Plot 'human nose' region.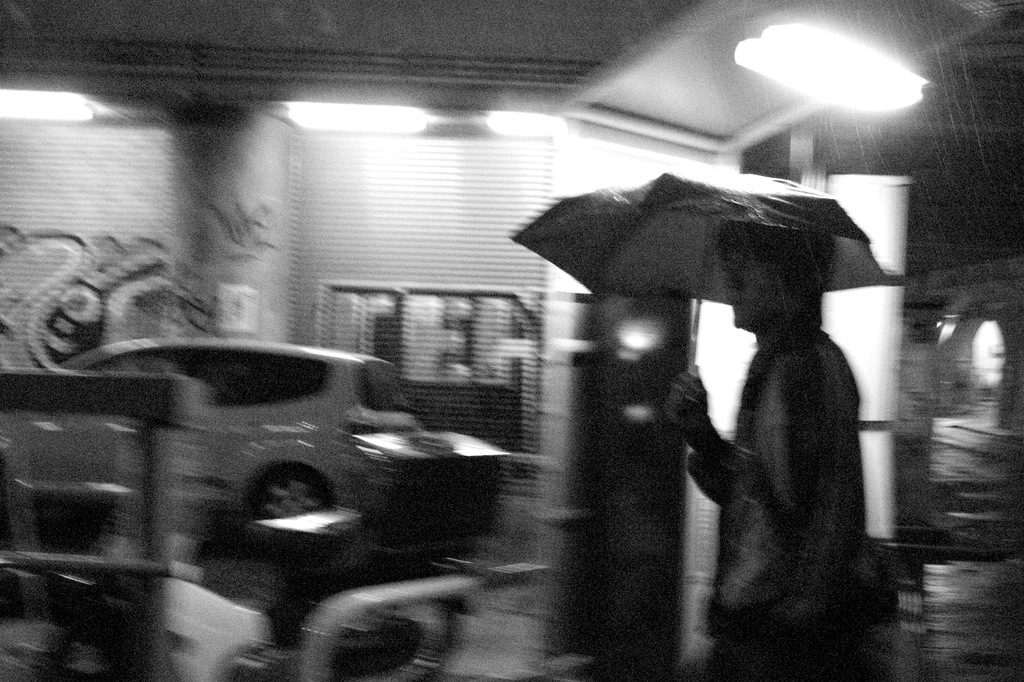
Plotted at l=728, t=270, r=741, b=290.
